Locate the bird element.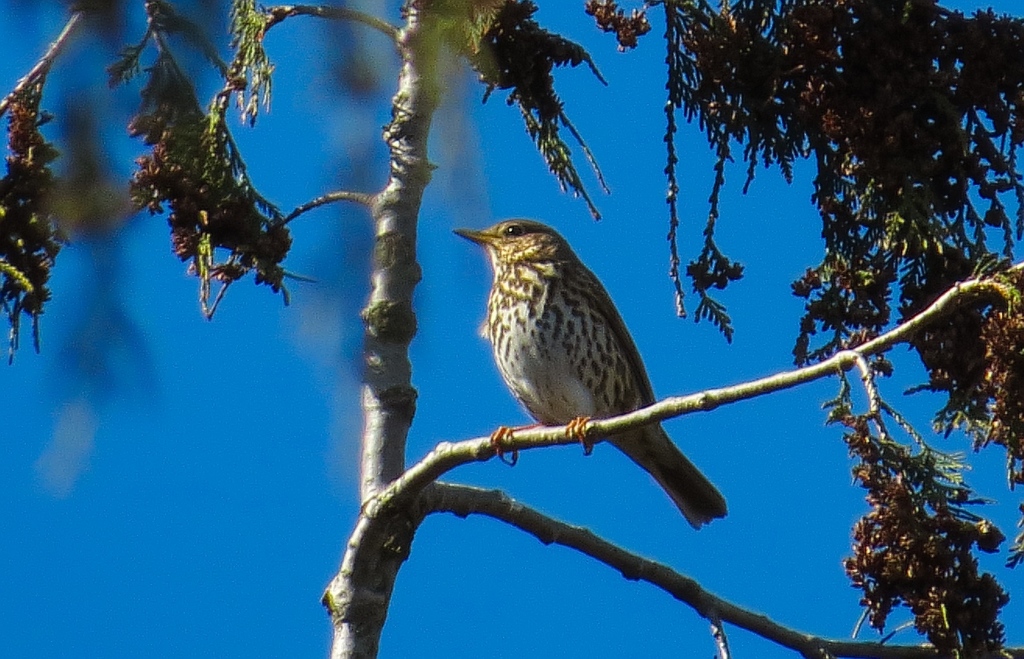
Element bbox: [454,223,719,523].
